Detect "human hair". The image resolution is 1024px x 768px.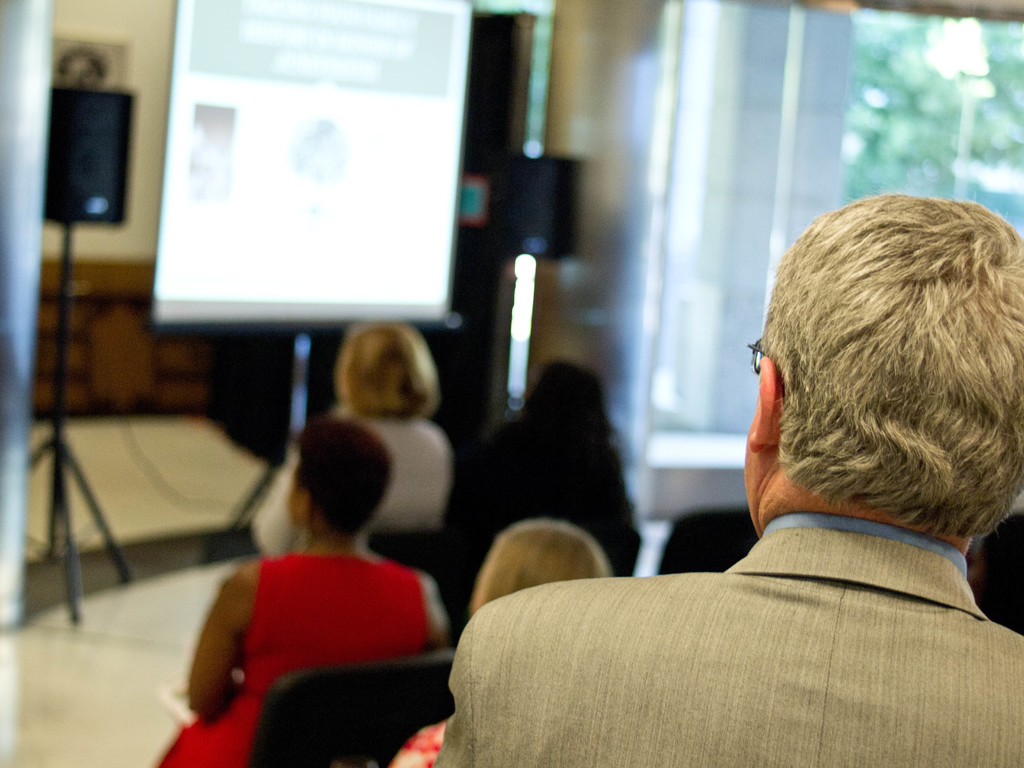
(x1=337, y1=330, x2=436, y2=422).
